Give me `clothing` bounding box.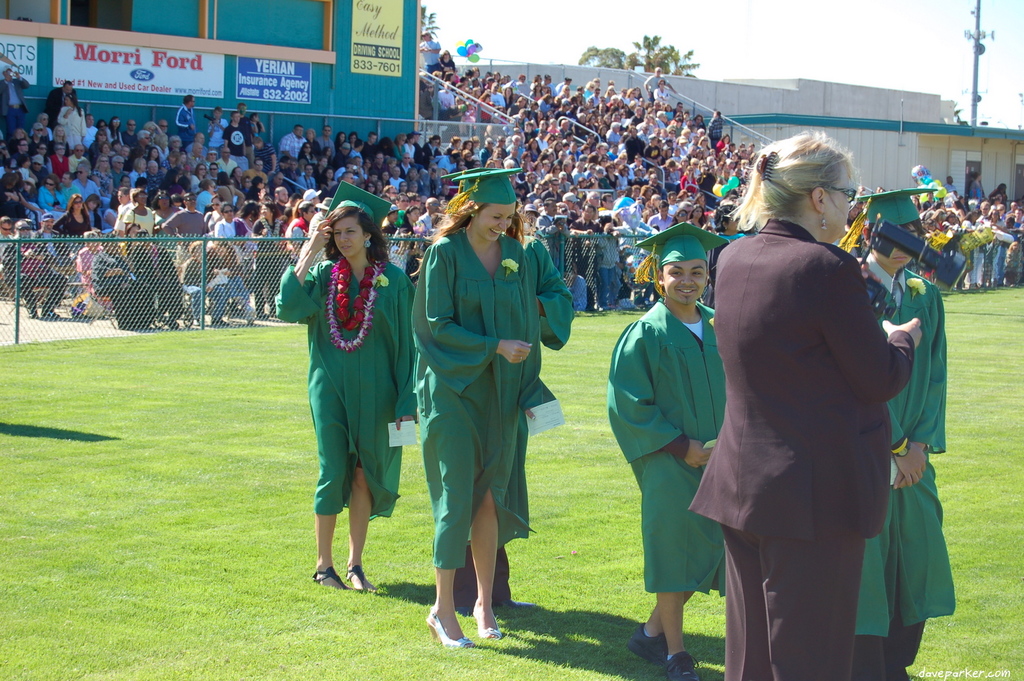
[964, 232, 991, 281].
